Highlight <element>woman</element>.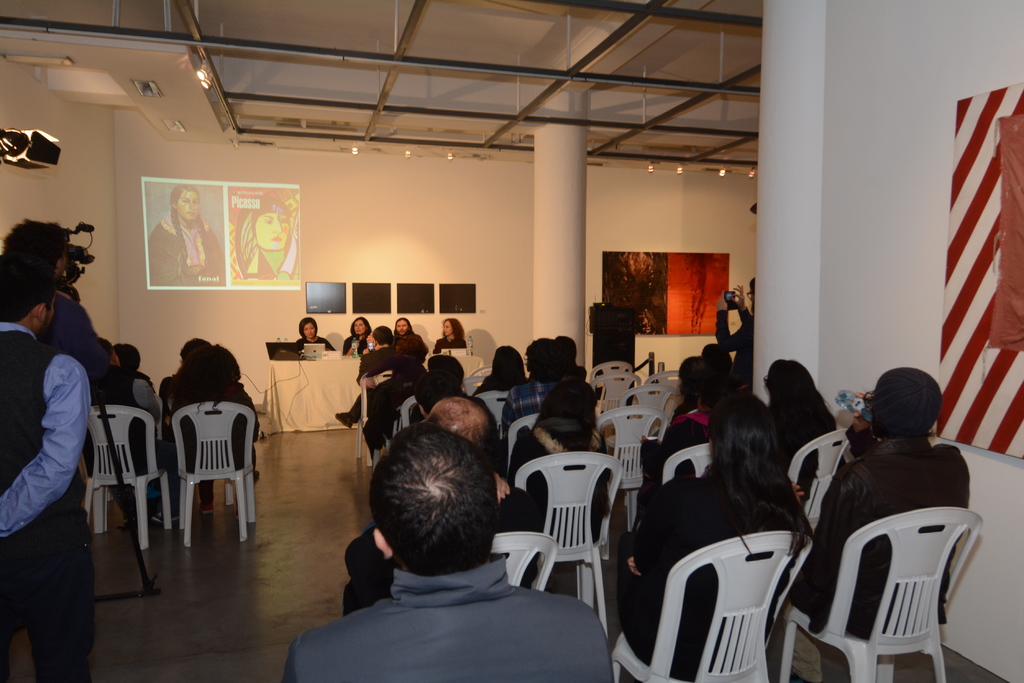
Highlighted region: (612,398,795,682).
